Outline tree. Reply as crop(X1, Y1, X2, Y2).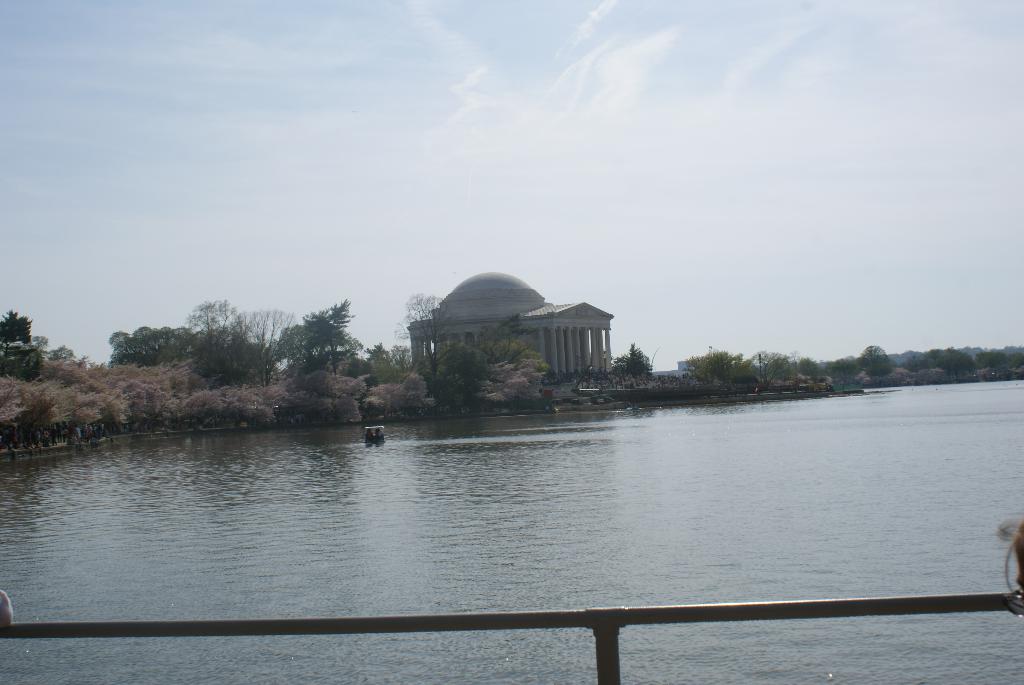
crop(427, 329, 484, 406).
